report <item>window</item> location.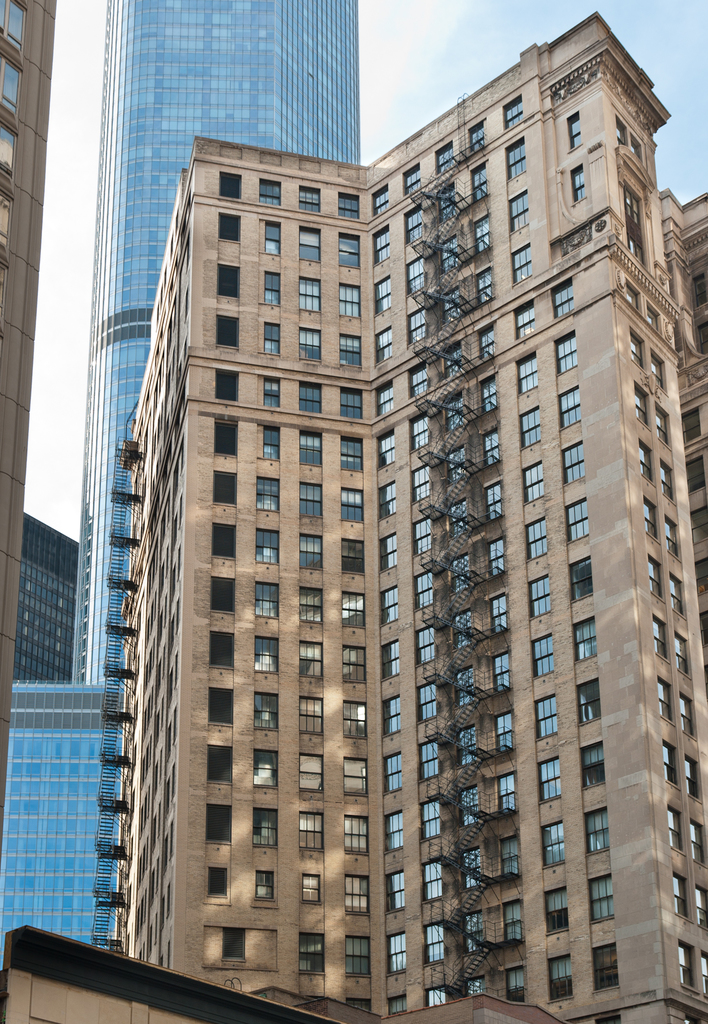
Report: select_region(579, 744, 604, 790).
